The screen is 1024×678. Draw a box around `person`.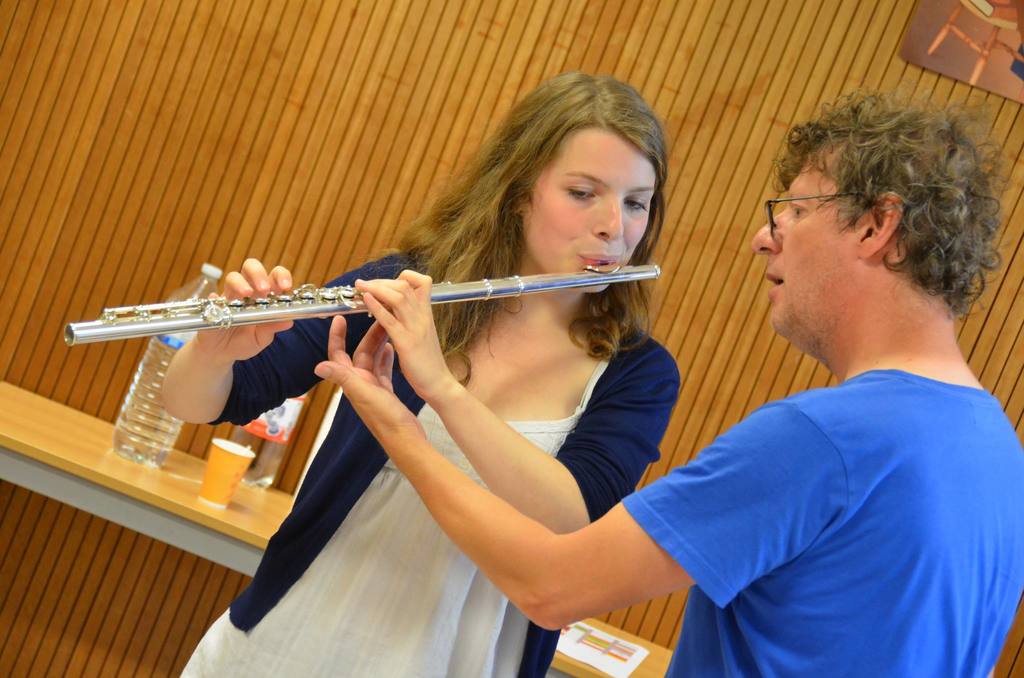
<box>317,96,1023,677</box>.
